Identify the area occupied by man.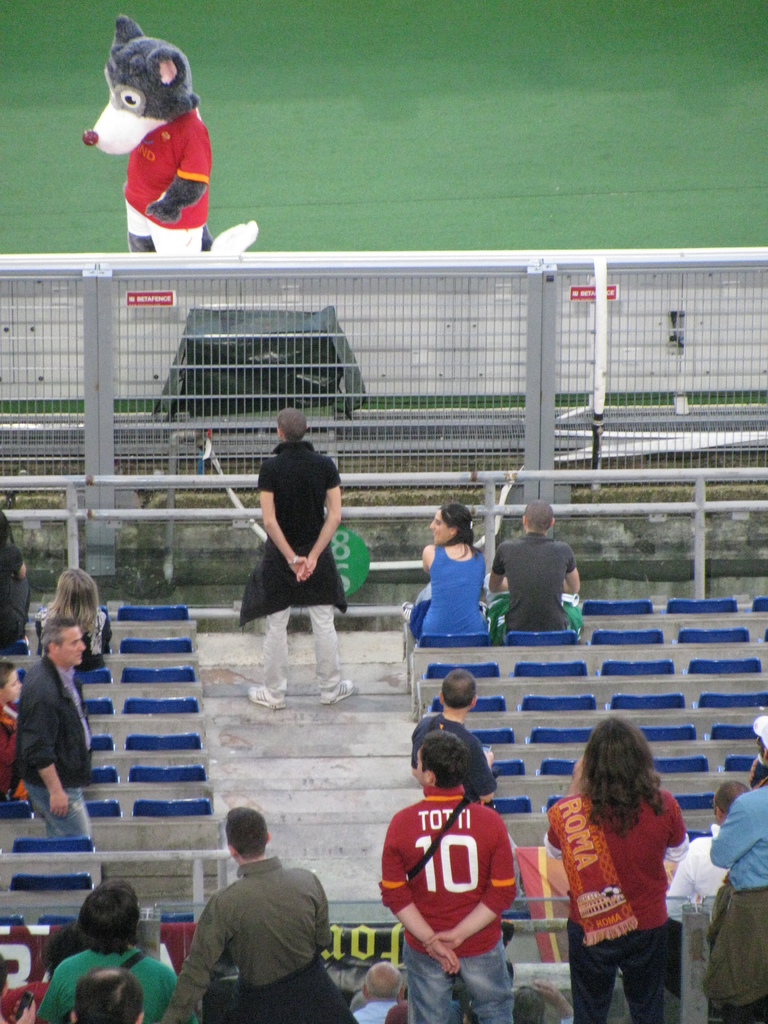
Area: (490, 498, 583, 645).
